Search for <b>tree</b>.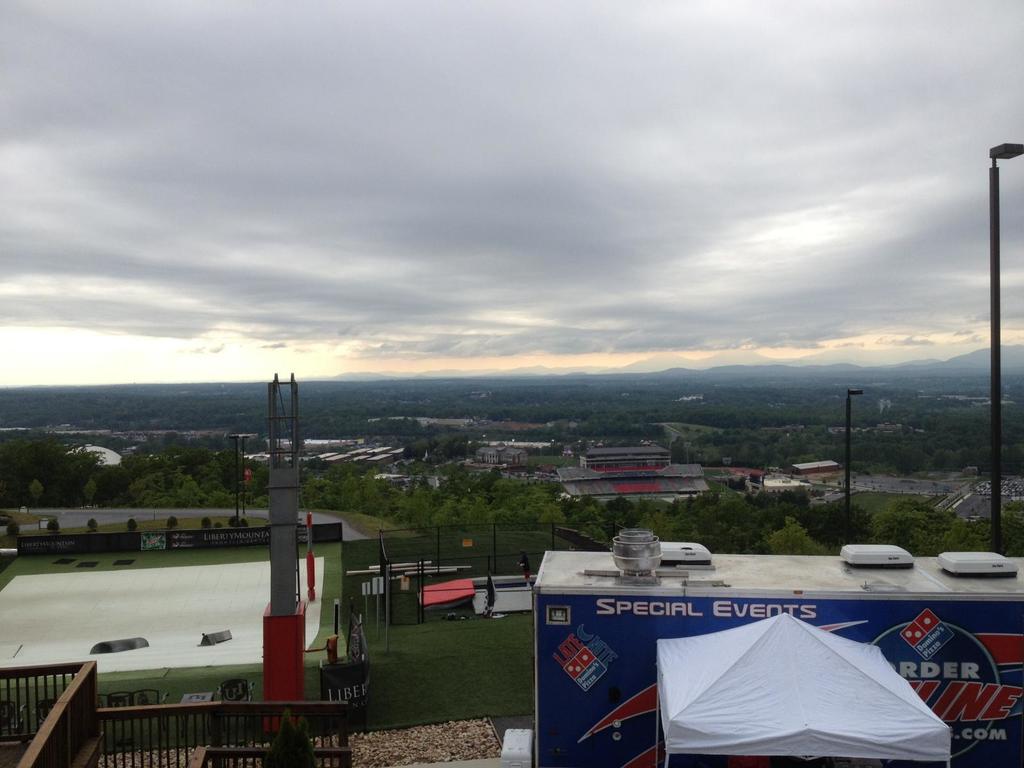
Found at rect(795, 495, 868, 550).
